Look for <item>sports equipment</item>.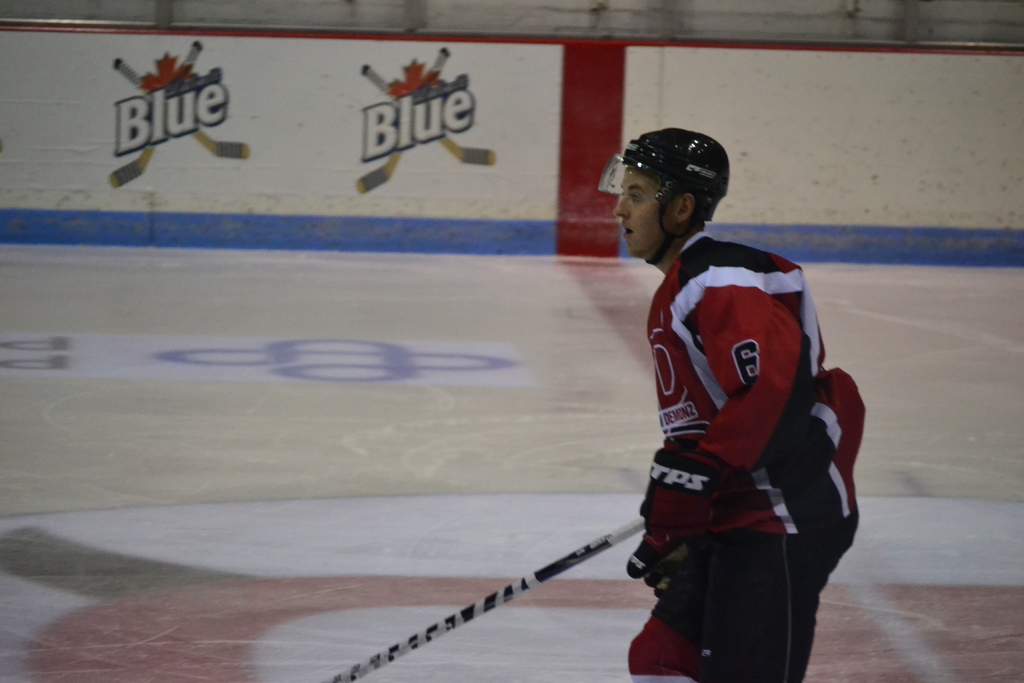
Found: [left=320, top=514, right=645, bottom=682].
